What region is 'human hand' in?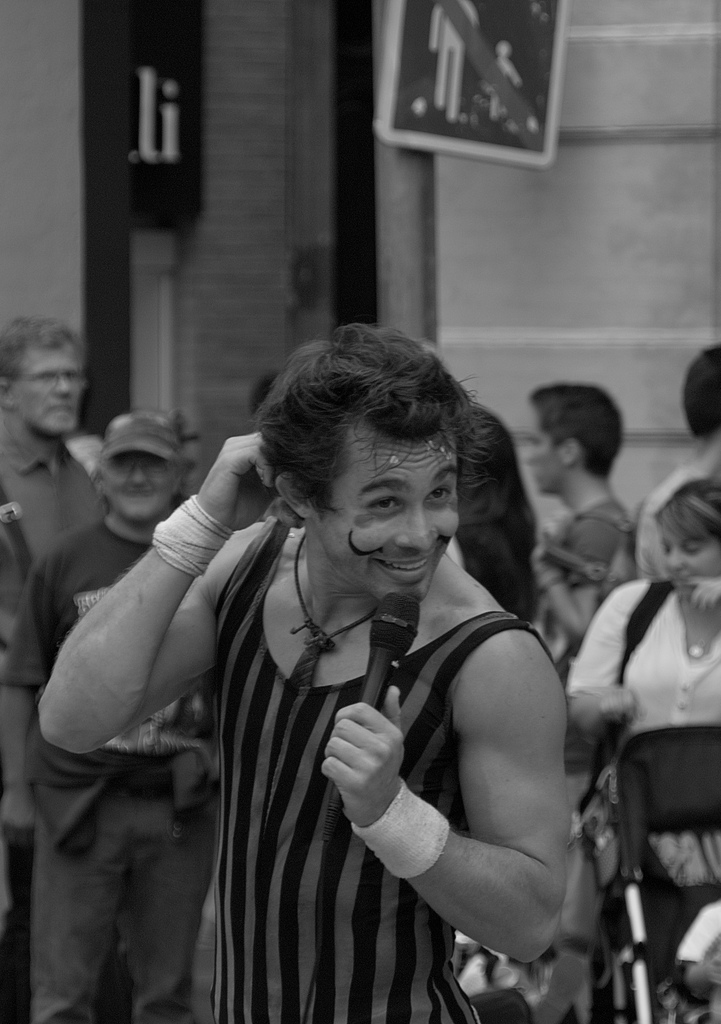
box=[197, 435, 279, 533].
